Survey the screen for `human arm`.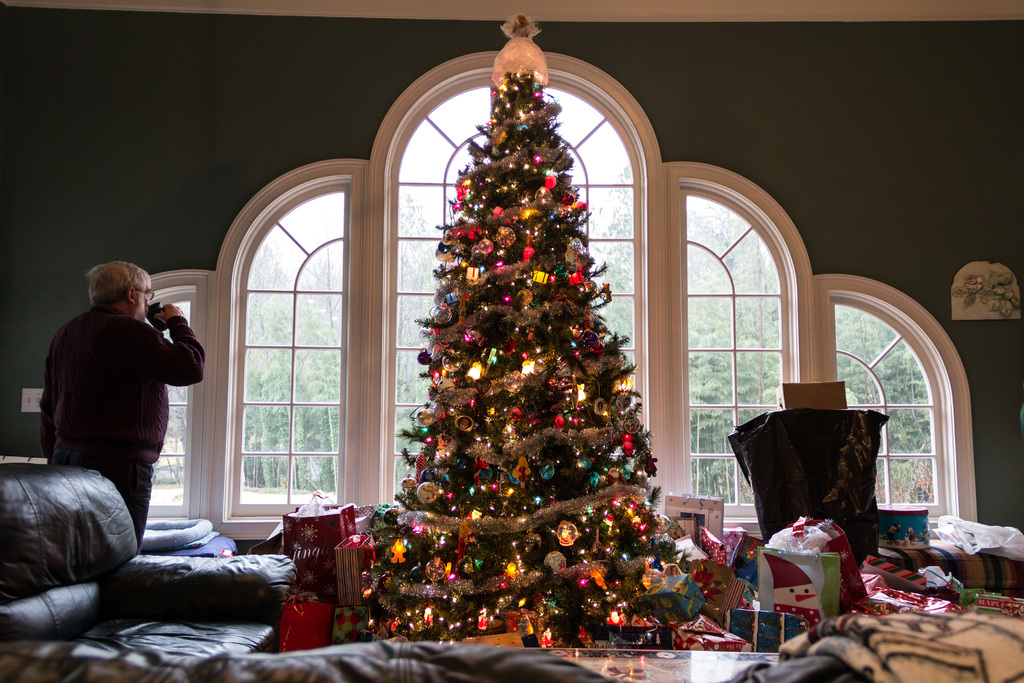
Survey found: 151:300:208:384.
